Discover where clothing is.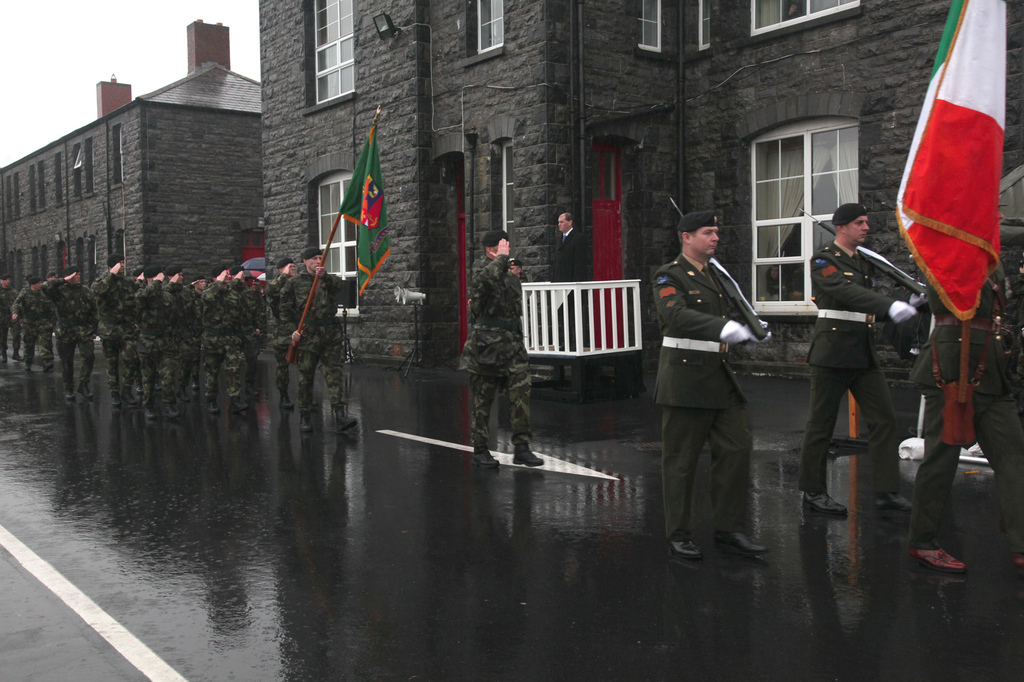
Discovered at <box>916,236,1023,550</box>.
